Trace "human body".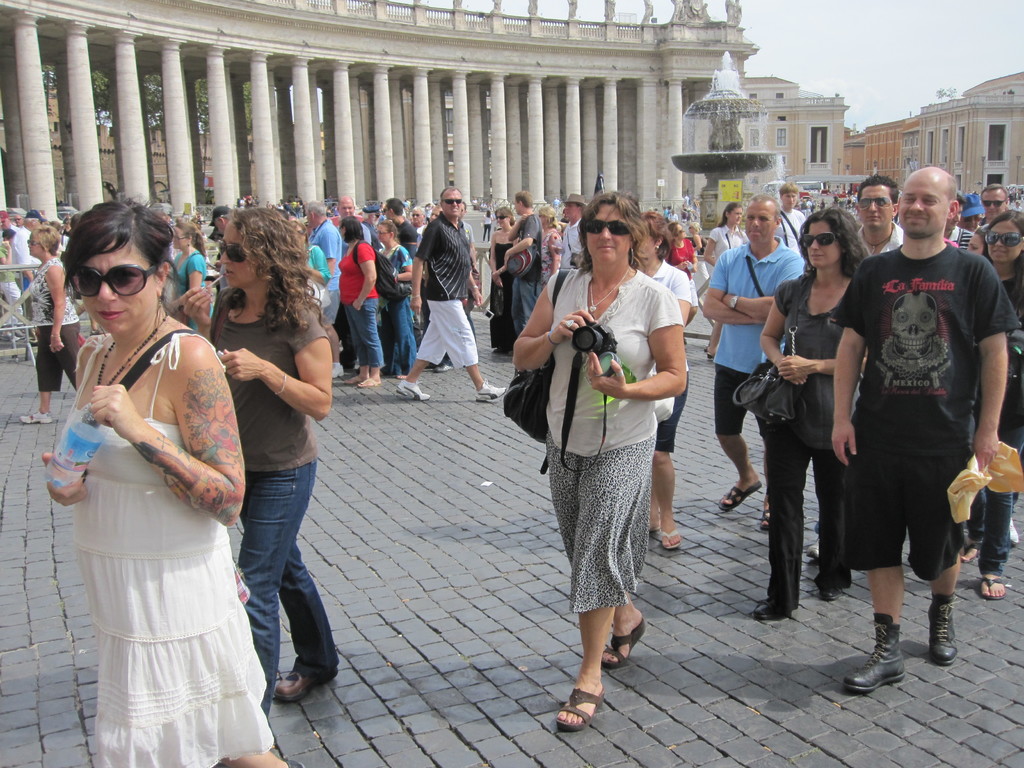
Traced to pyautogui.locateOnScreen(774, 209, 808, 259).
